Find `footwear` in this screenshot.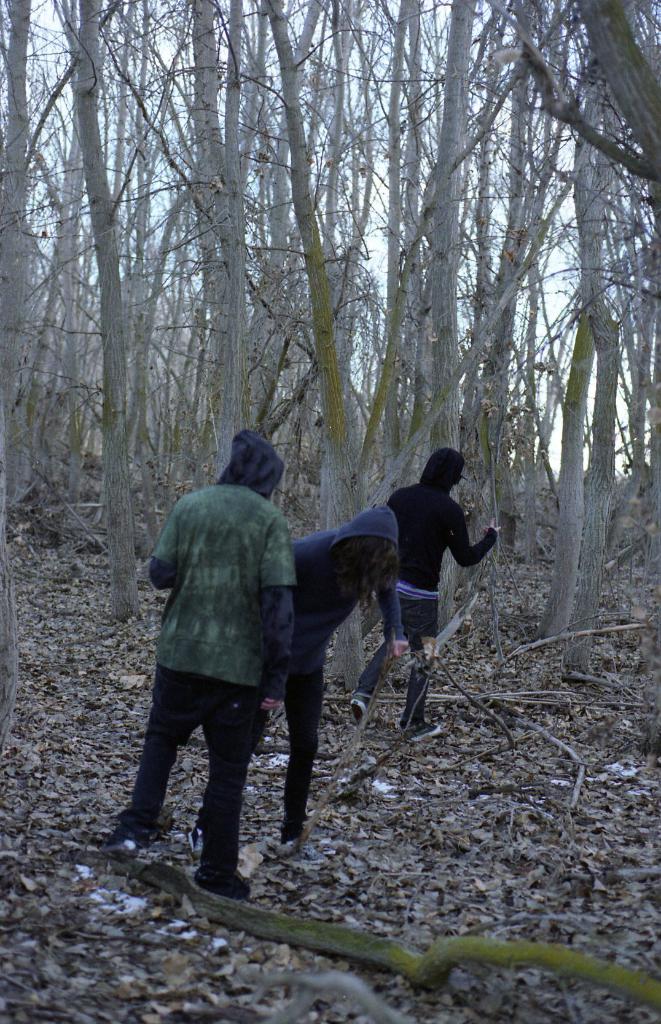
The bounding box for `footwear` is <box>410,720,443,741</box>.
